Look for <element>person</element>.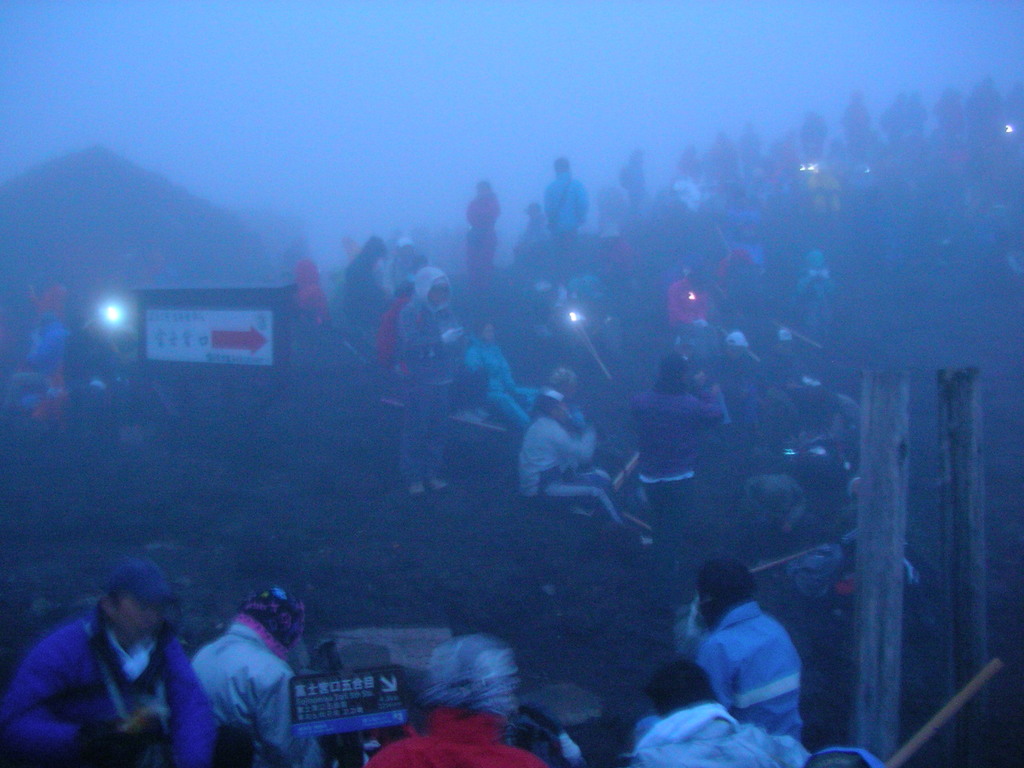
Found: pyautogui.locateOnScreen(362, 634, 545, 767).
